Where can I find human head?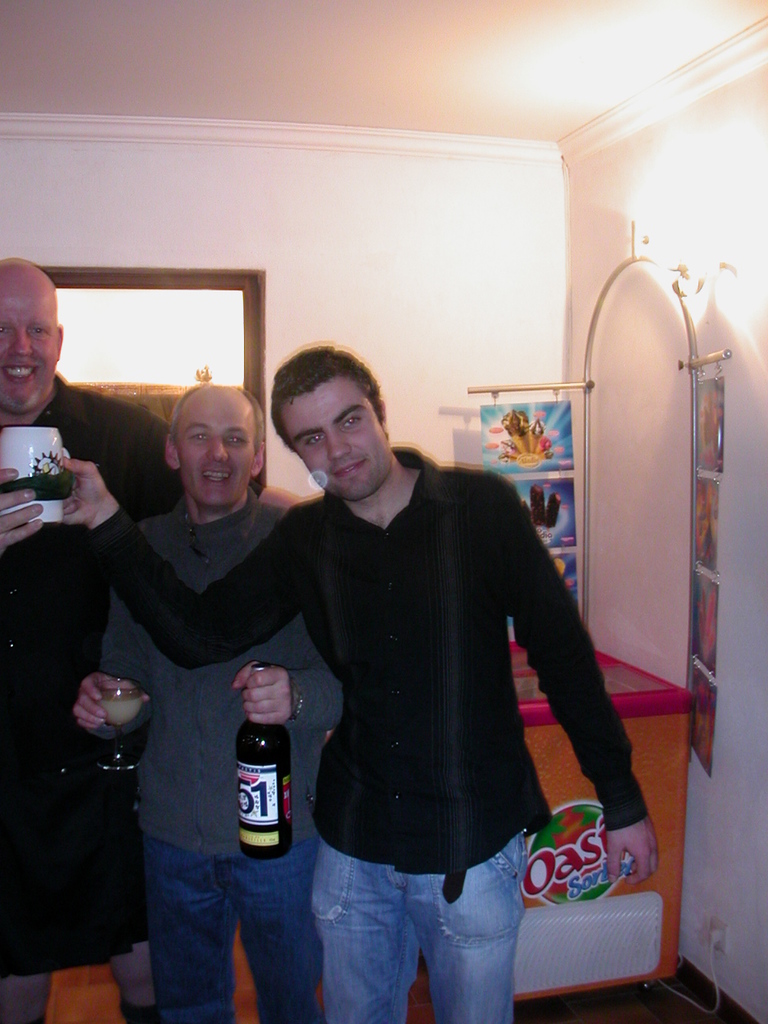
You can find it at 257, 338, 402, 494.
